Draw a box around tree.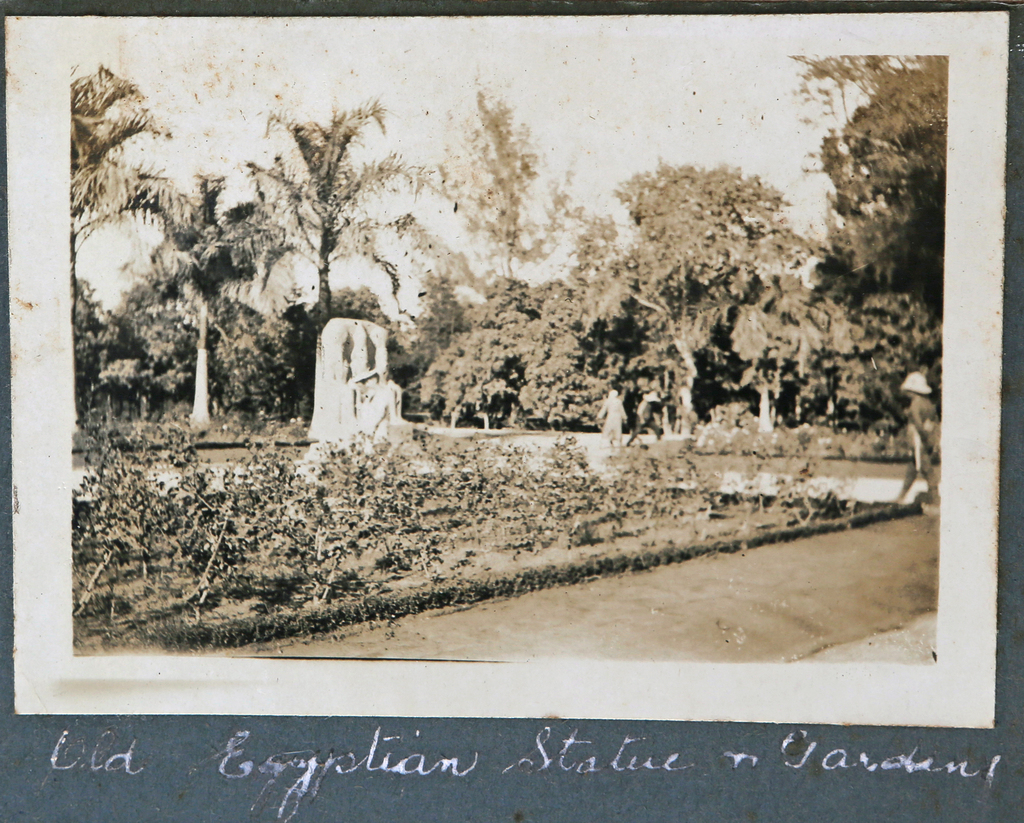
region(605, 127, 740, 433).
